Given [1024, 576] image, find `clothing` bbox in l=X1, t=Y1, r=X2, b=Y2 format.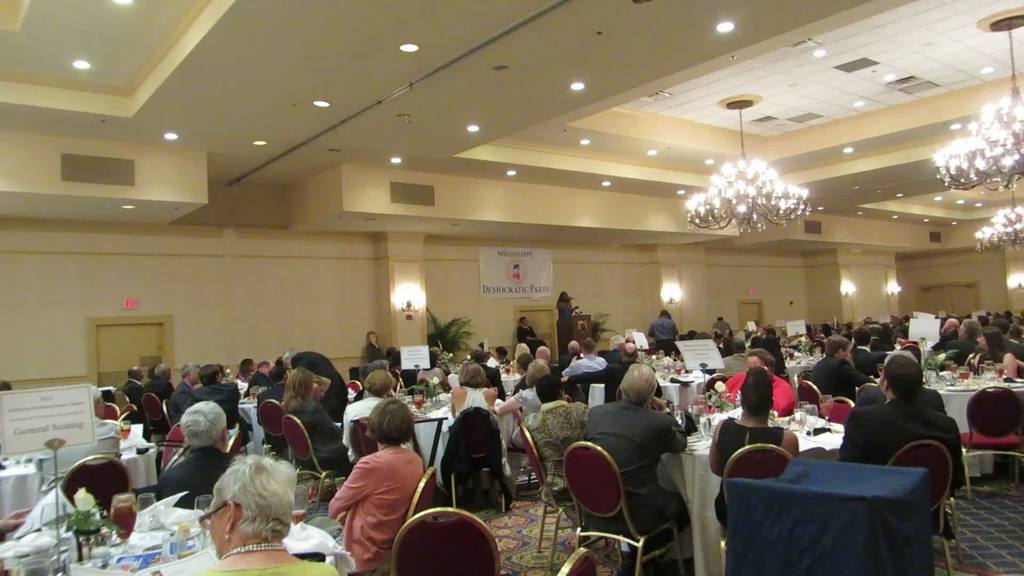
l=566, t=354, r=600, b=374.
